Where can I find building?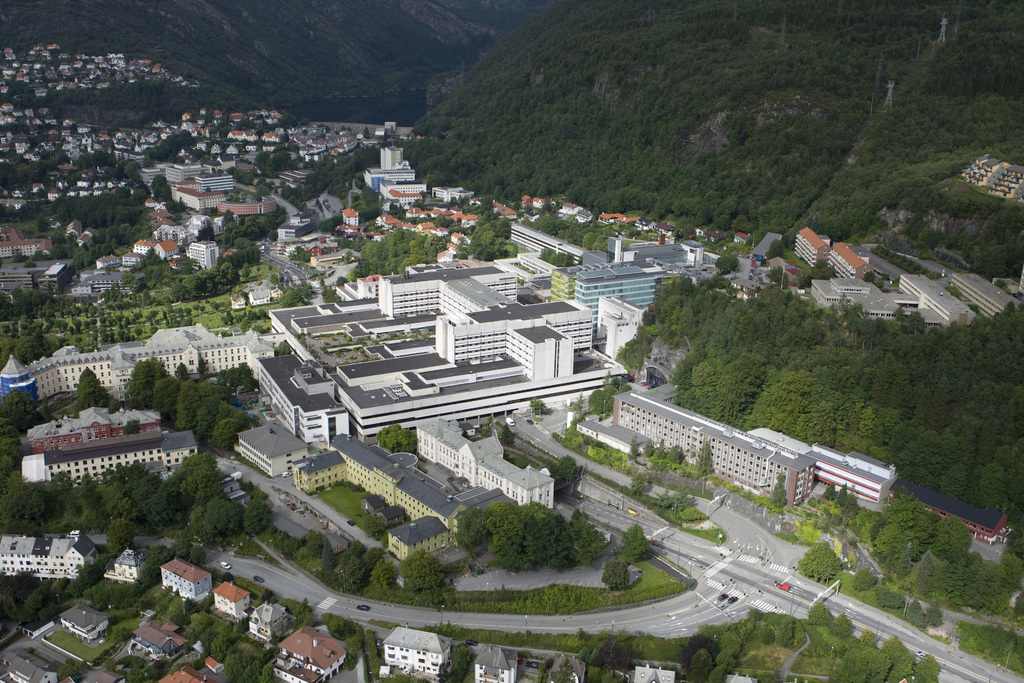
You can find it at (x1=888, y1=477, x2=1007, y2=546).
